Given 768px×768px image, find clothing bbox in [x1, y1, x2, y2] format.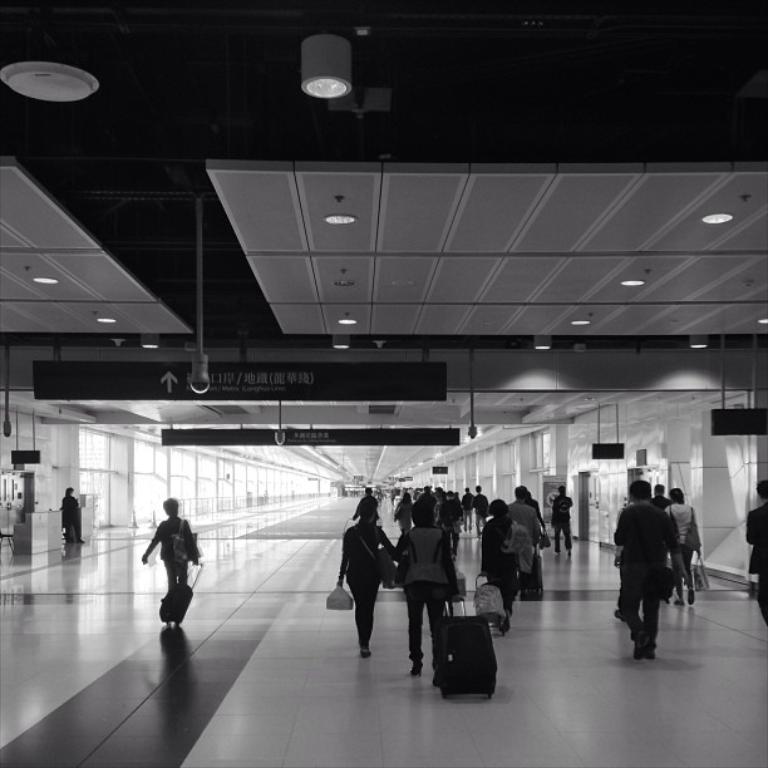
[144, 515, 202, 592].
